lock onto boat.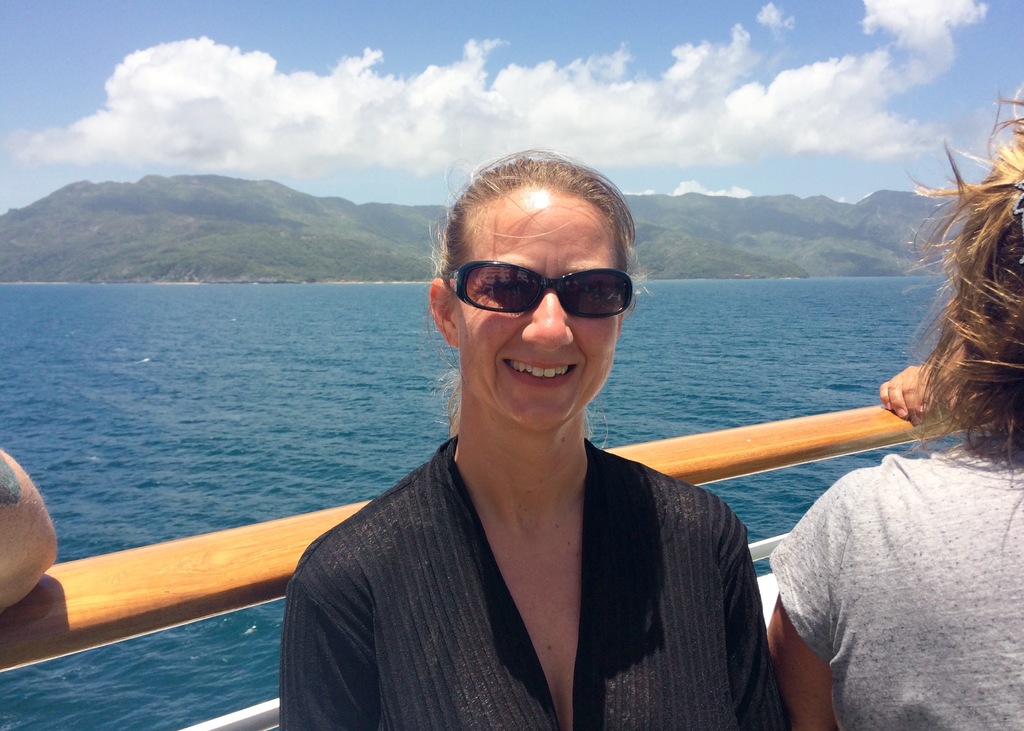
Locked: l=0, t=389, r=1023, b=730.
